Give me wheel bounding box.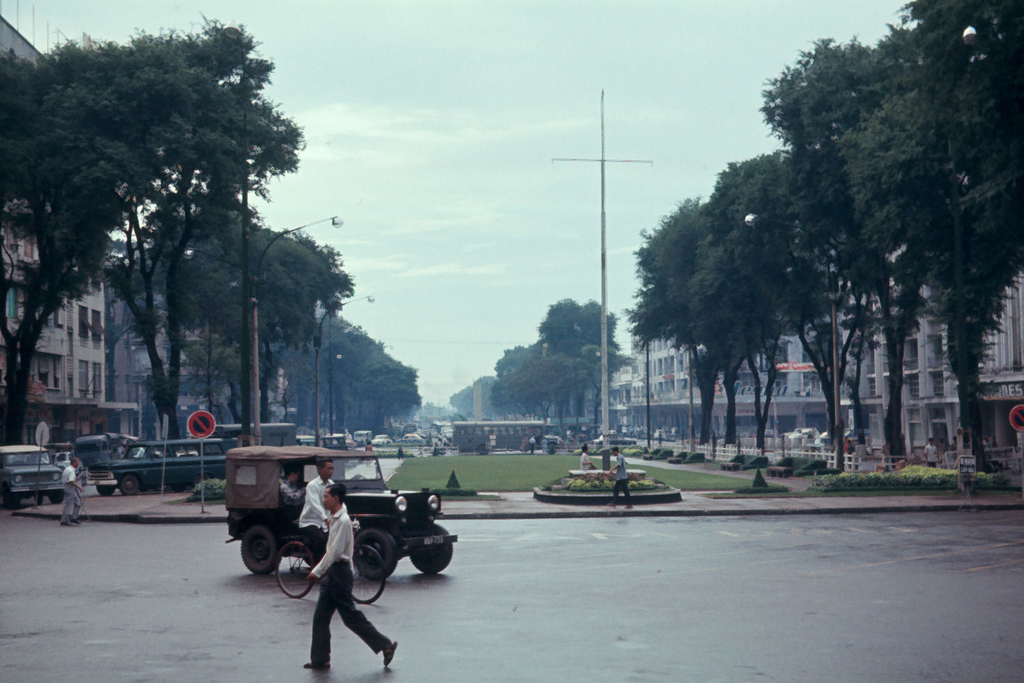
(408, 523, 451, 573).
